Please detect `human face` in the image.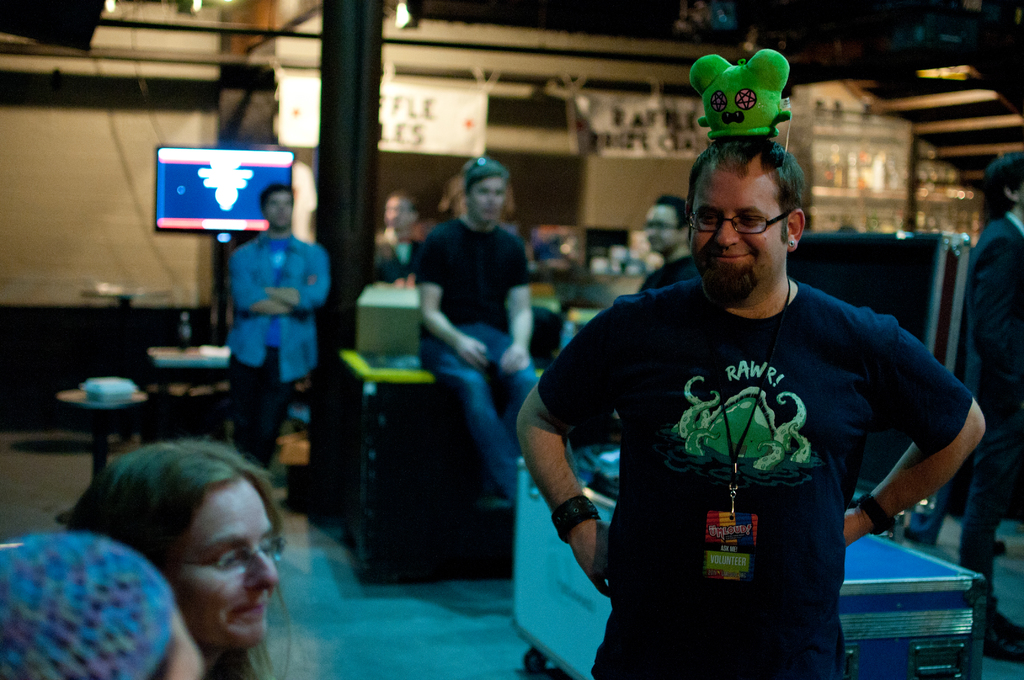
bbox=[386, 193, 412, 231].
